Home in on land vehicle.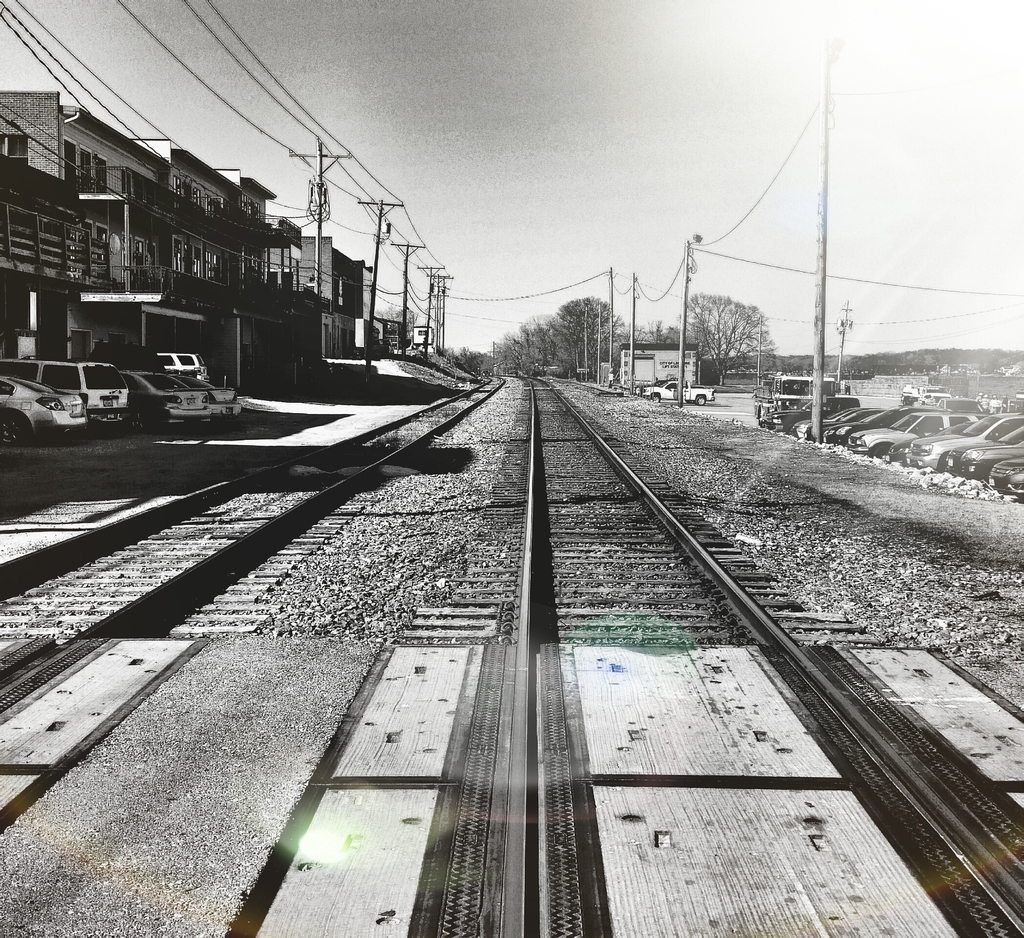
Homed in at {"x1": 987, "y1": 456, "x2": 1023, "y2": 498}.
